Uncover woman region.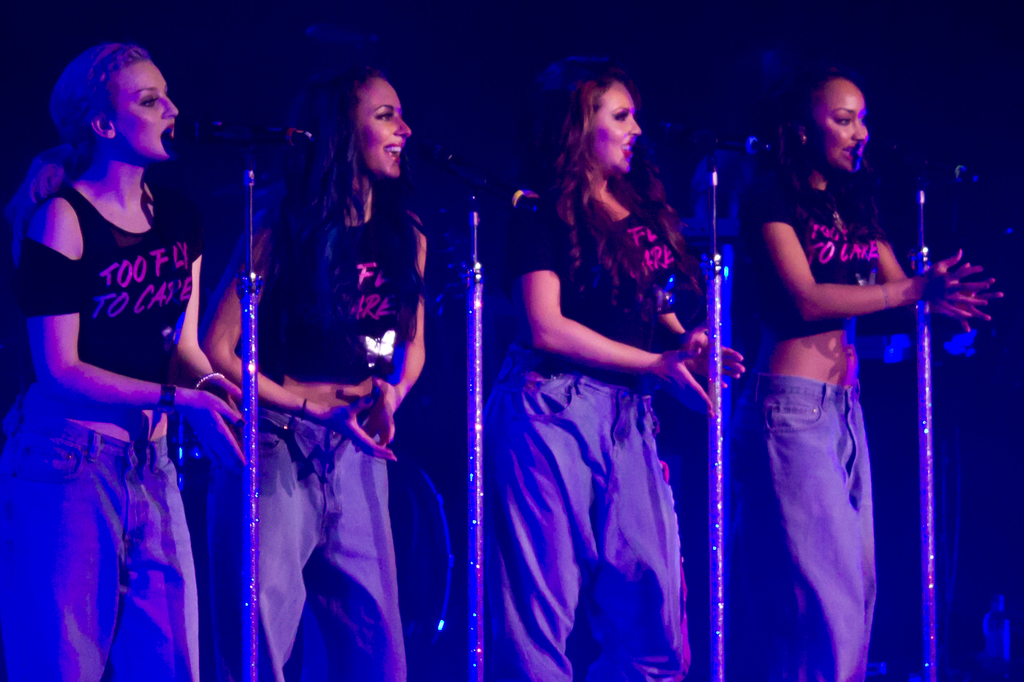
Uncovered: 195, 64, 429, 681.
